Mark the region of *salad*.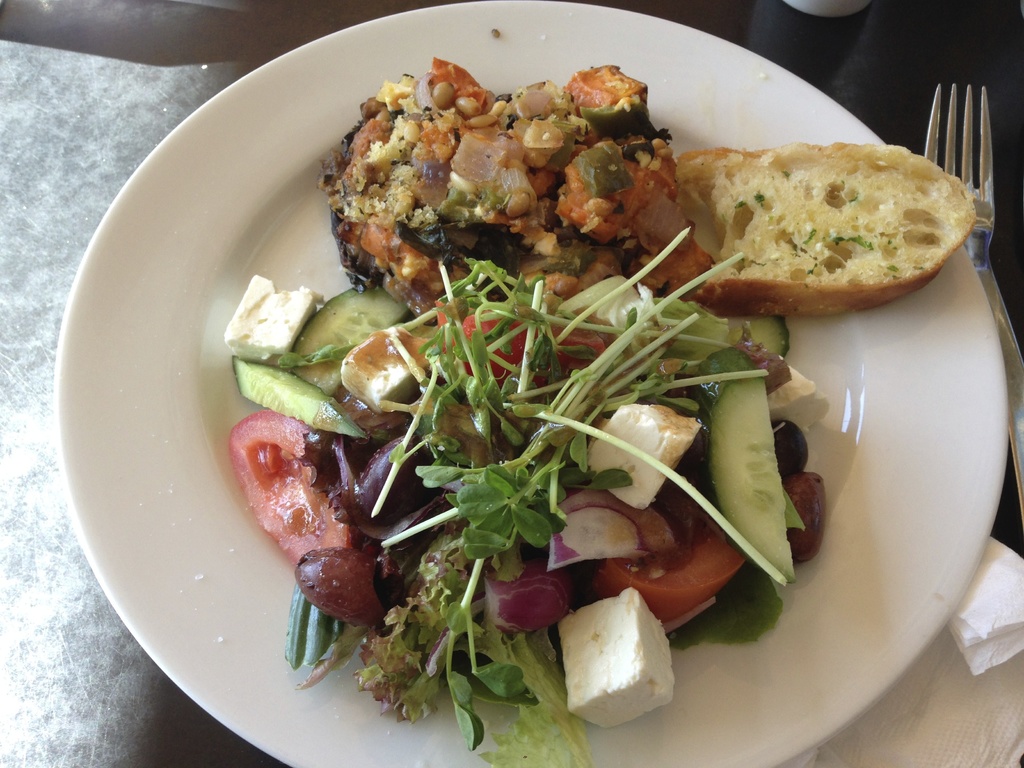
Region: locate(214, 40, 979, 767).
